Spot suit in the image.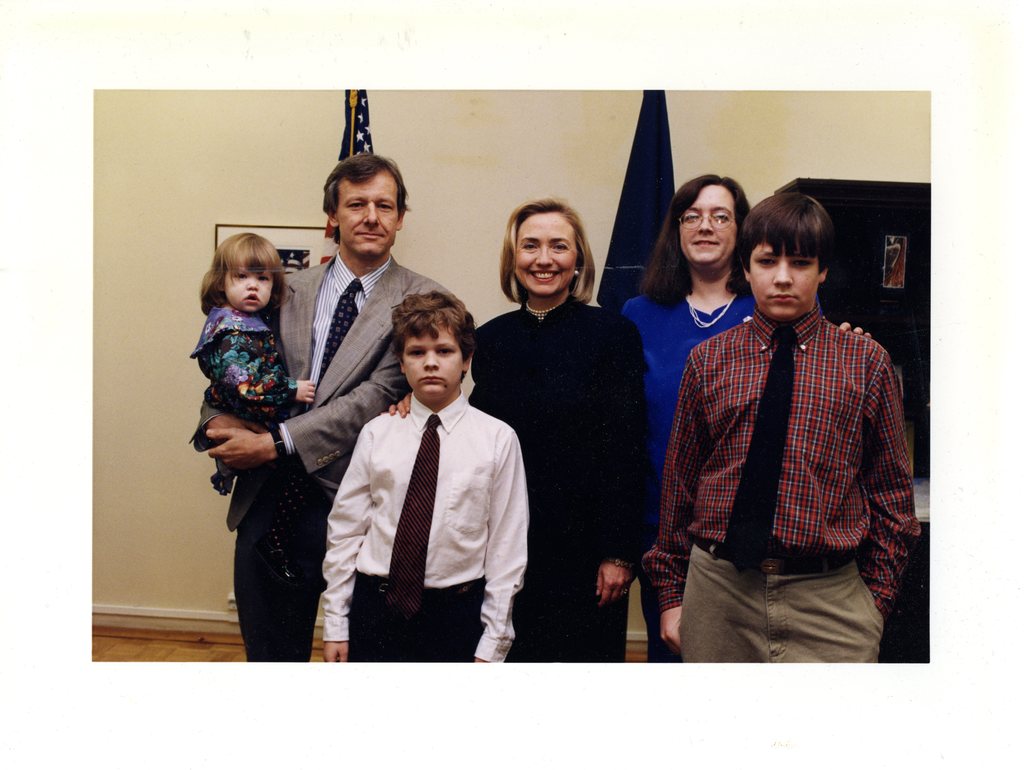
suit found at <bbox>188, 253, 454, 677</bbox>.
